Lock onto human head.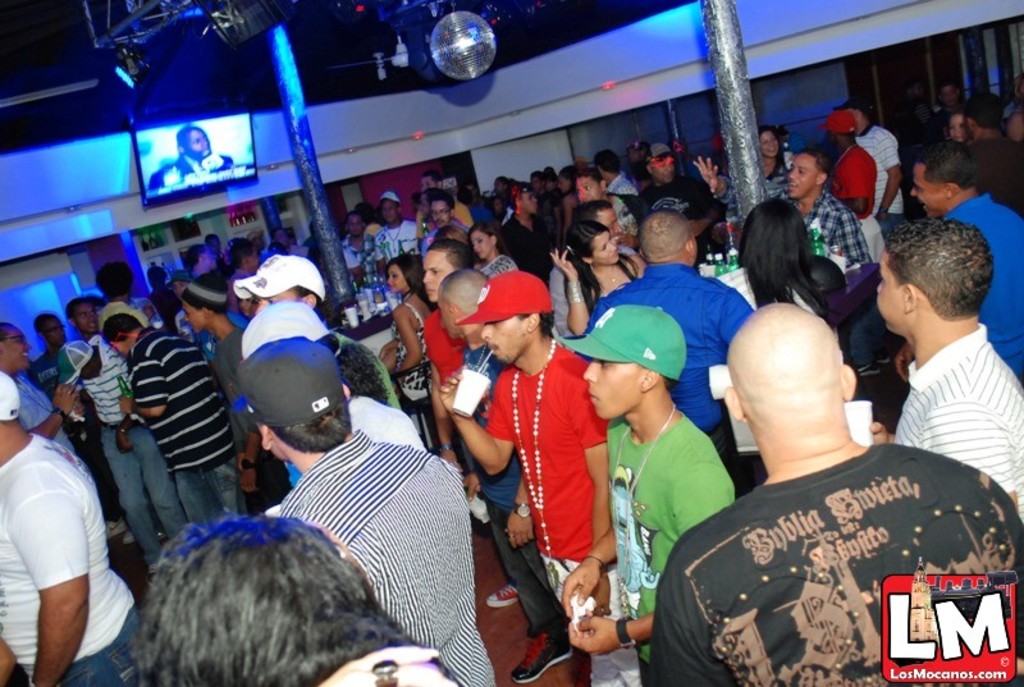
Locked: (x1=819, y1=110, x2=856, y2=155).
